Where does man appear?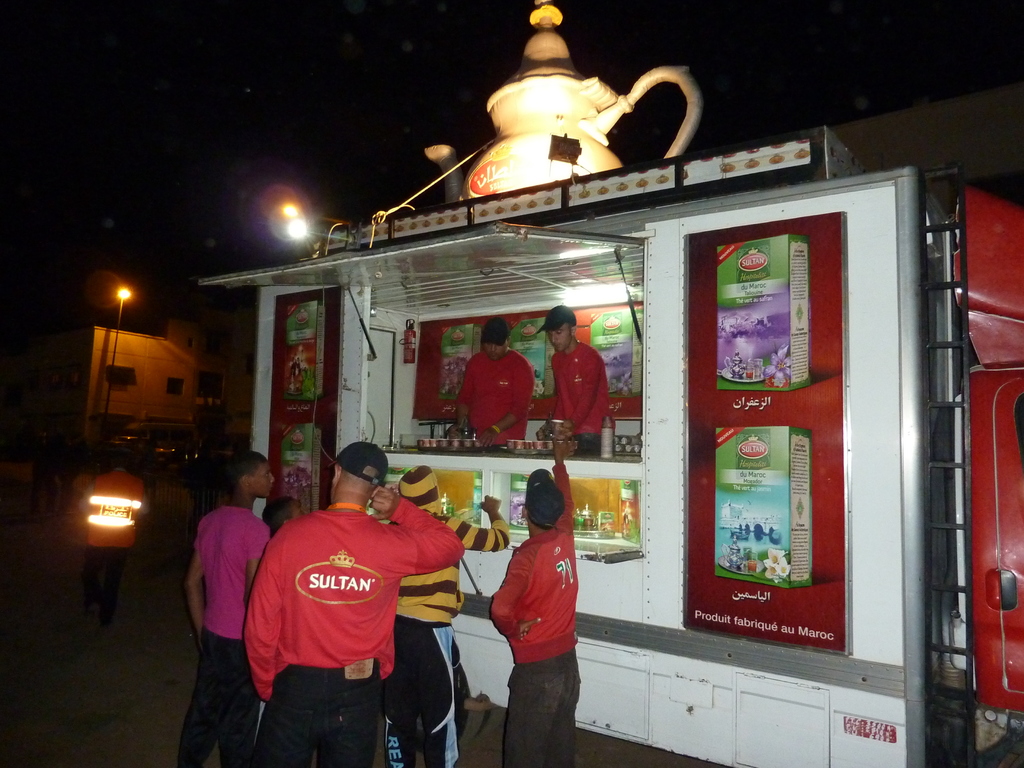
Appears at pyautogui.locateOnScreen(185, 452, 272, 767).
